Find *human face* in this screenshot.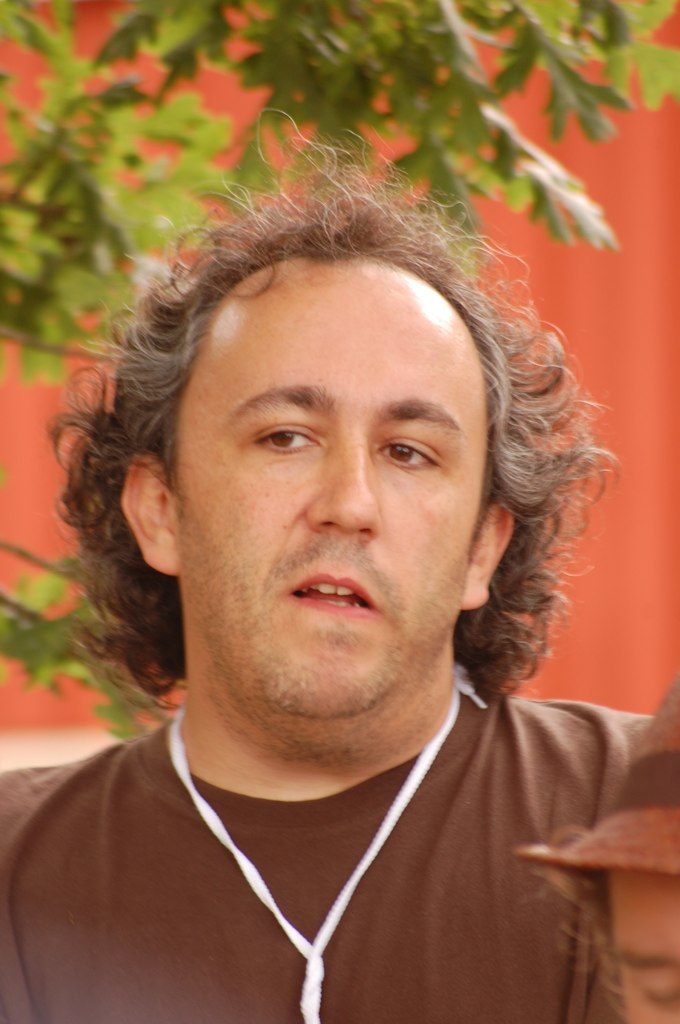
The bounding box for *human face* is {"x1": 165, "y1": 267, "x2": 483, "y2": 710}.
